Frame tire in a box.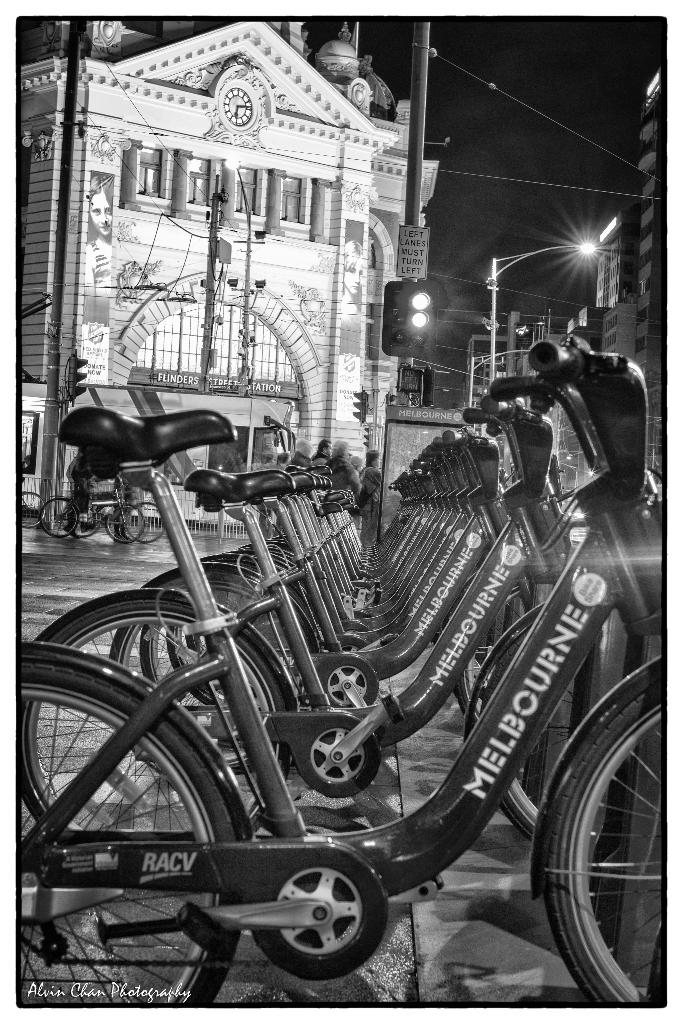
13 600 290 834.
